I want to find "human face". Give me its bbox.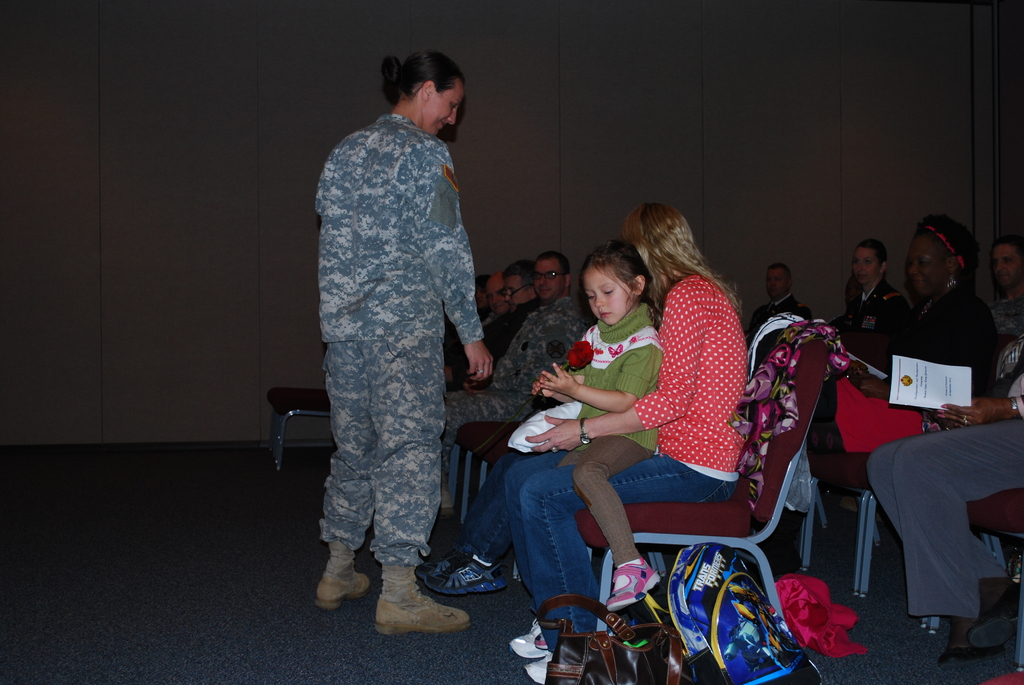
765,270,787,297.
